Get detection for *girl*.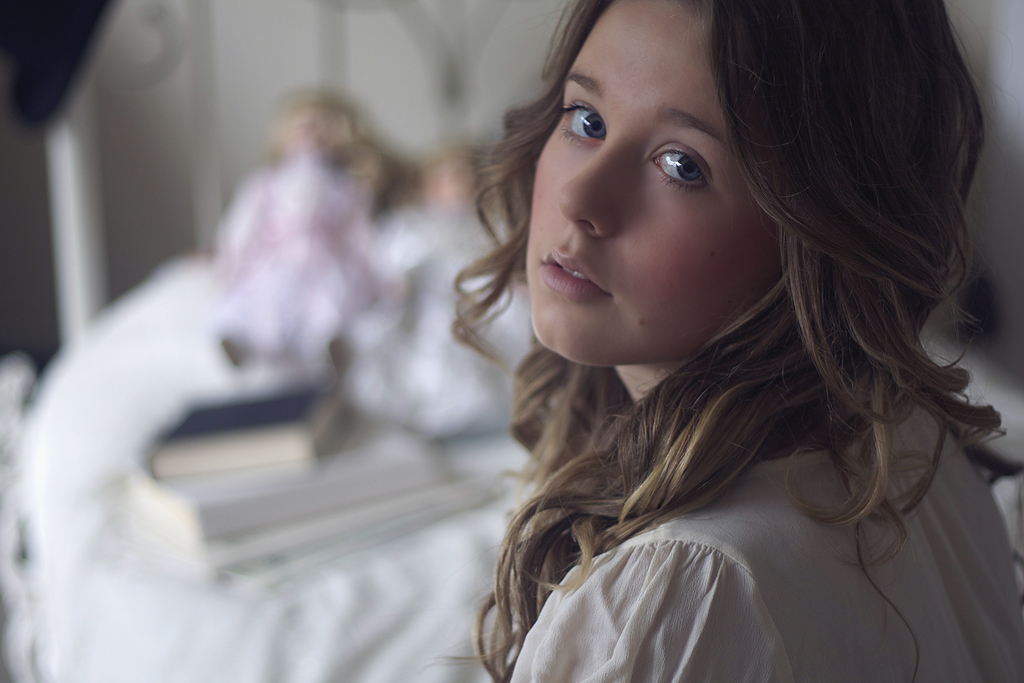
Detection: bbox(429, 0, 1023, 682).
